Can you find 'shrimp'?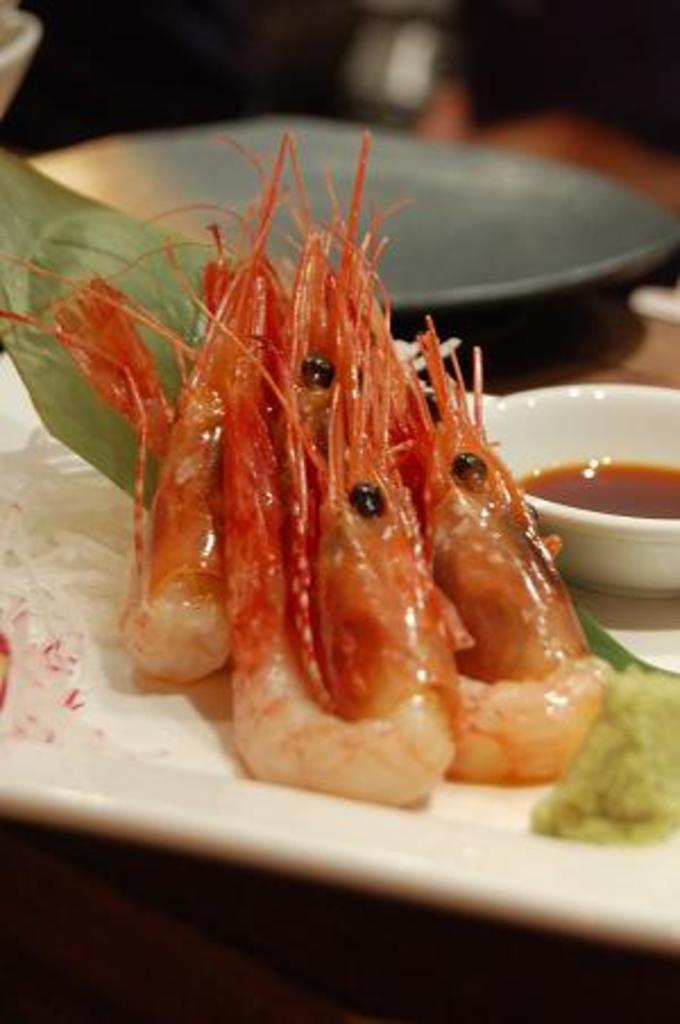
Yes, bounding box: box(0, 136, 295, 680).
